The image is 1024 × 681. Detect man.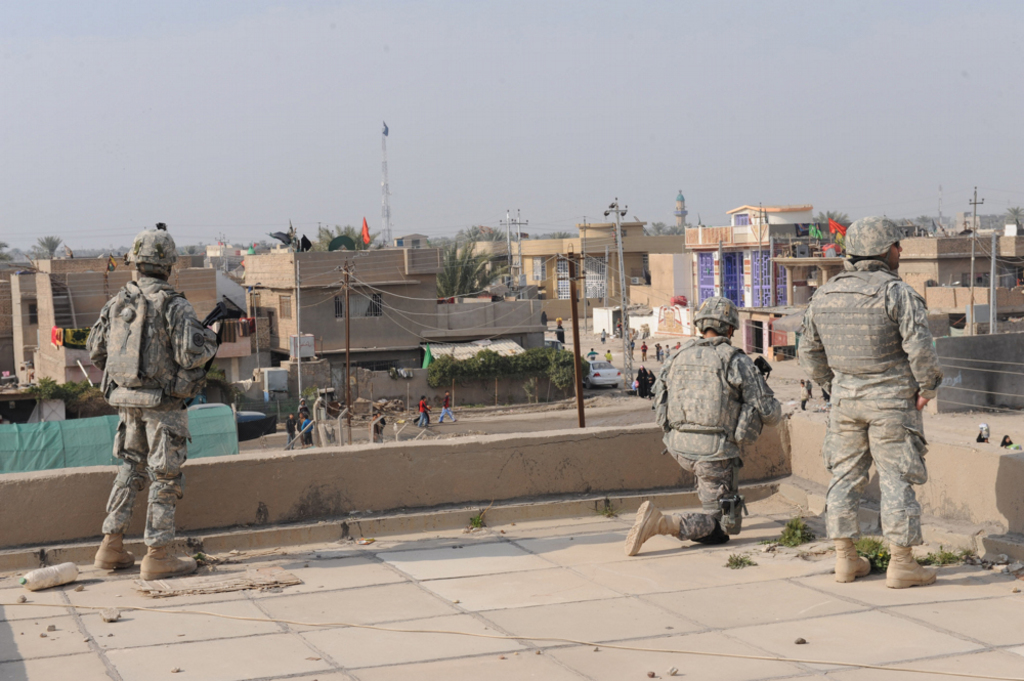
Detection: {"x1": 808, "y1": 228, "x2": 955, "y2": 592}.
